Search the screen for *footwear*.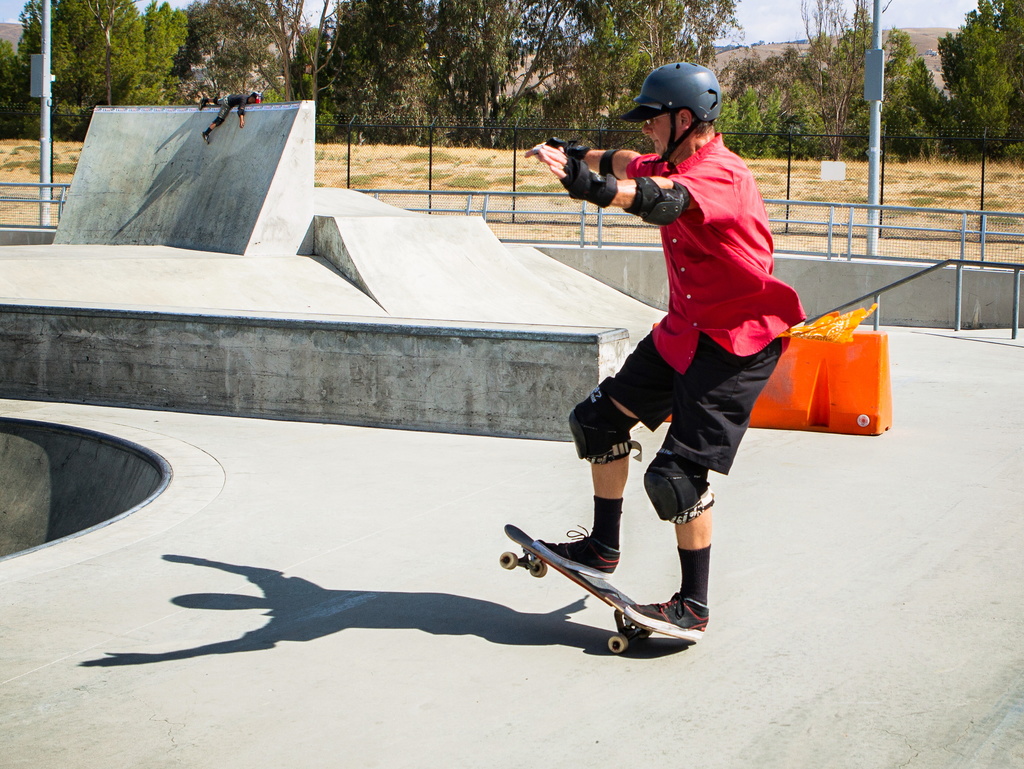
Found at bbox=(611, 577, 707, 658).
